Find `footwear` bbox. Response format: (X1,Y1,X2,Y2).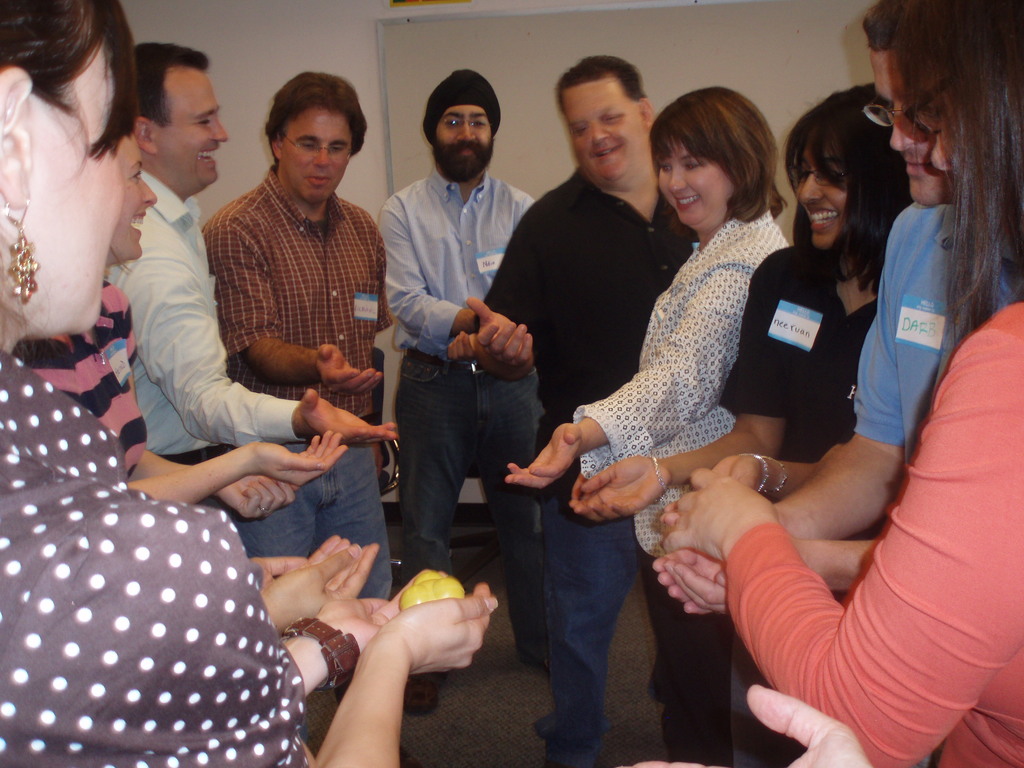
(523,630,550,673).
